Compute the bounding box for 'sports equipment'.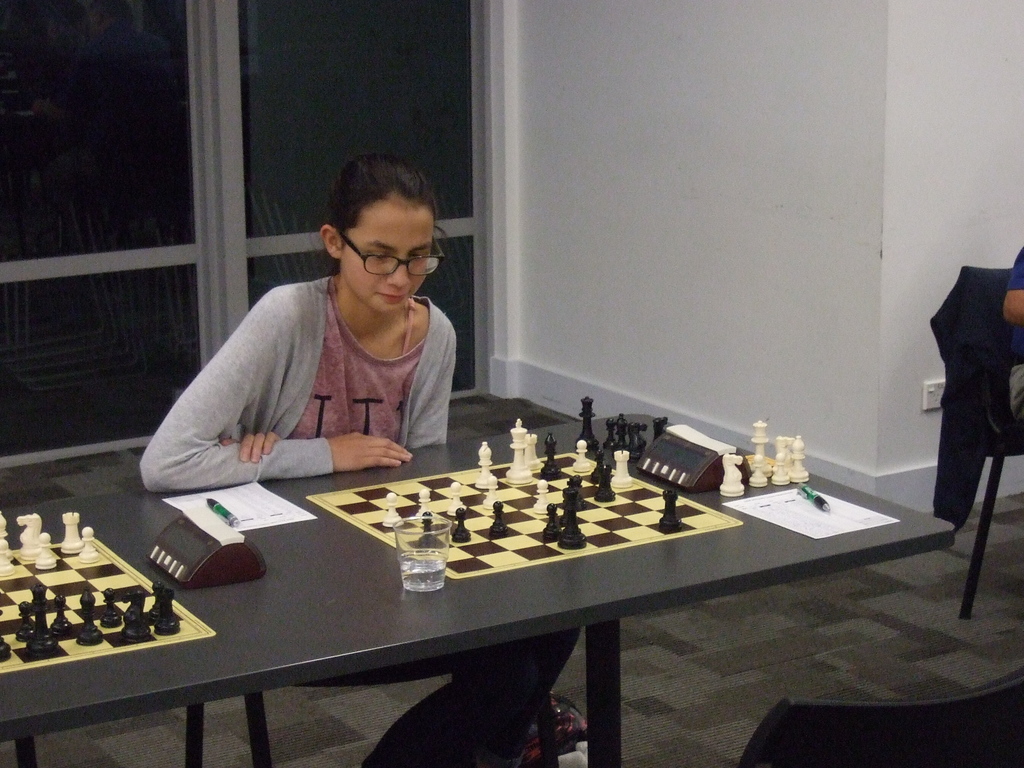
[574, 395, 669, 458].
